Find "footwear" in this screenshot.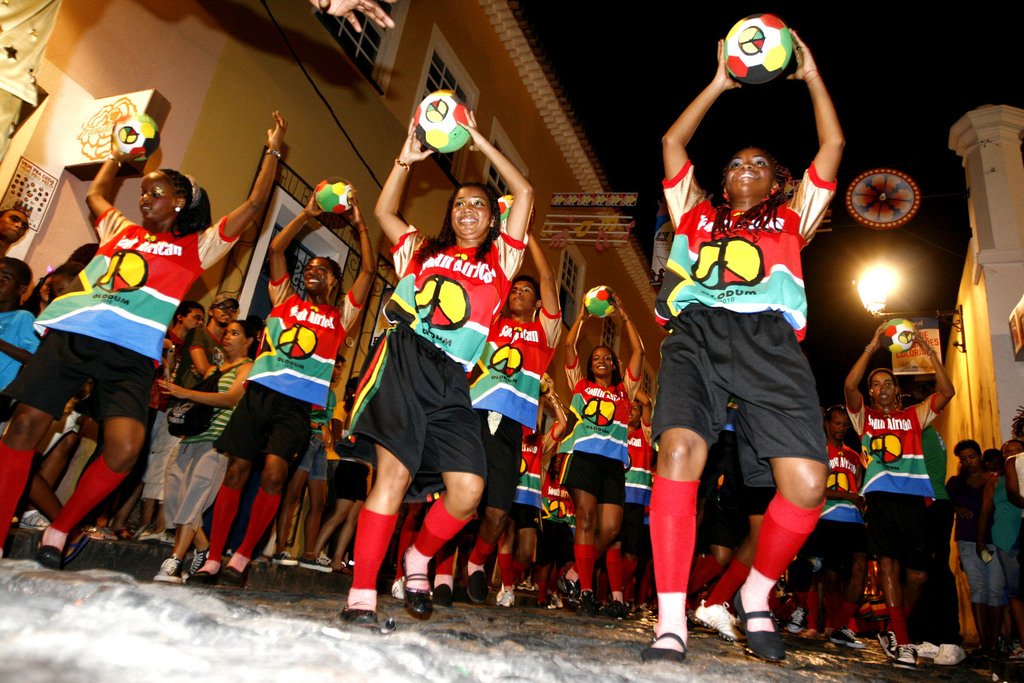
The bounding box for "footwear" is {"left": 139, "top": 529, "right": 156, "bottom": 541}.
